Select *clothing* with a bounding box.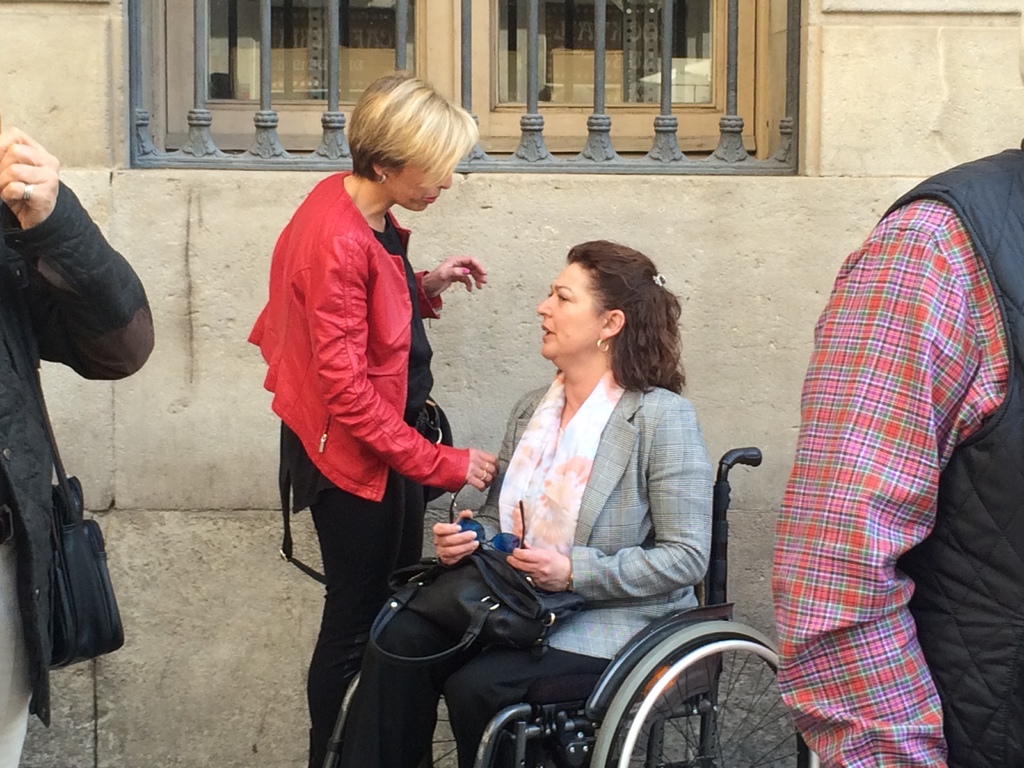
767 141 1011 767.
